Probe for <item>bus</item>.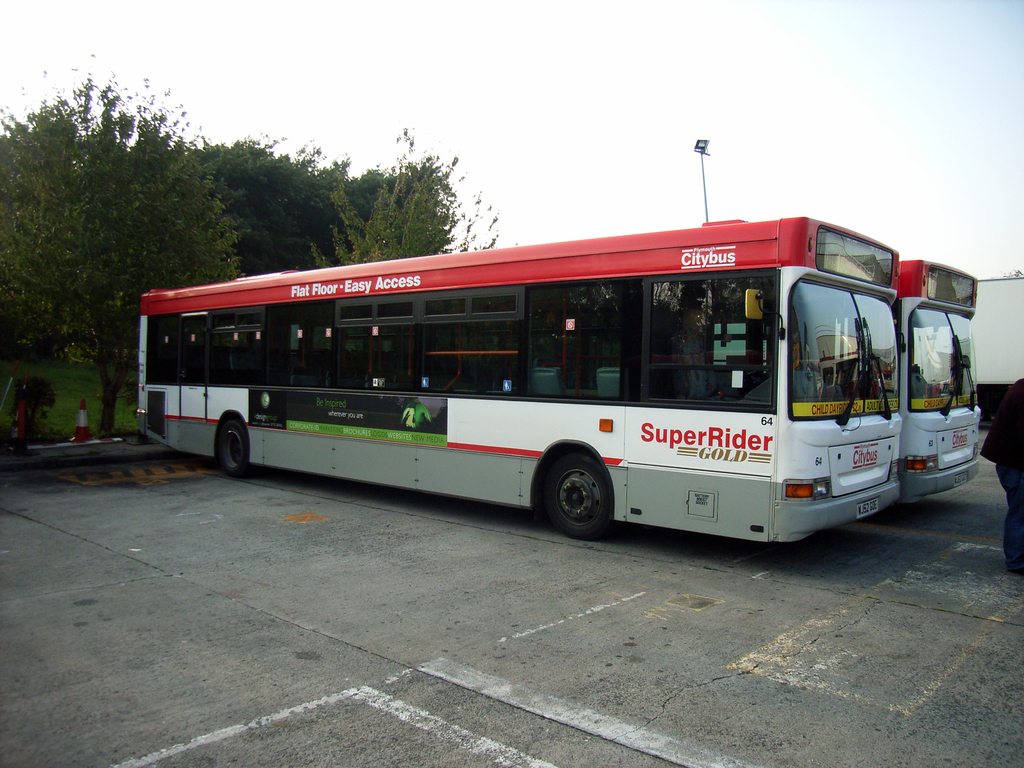
Probe result: [x1=897, y1=259, x2=982, y2=506].
